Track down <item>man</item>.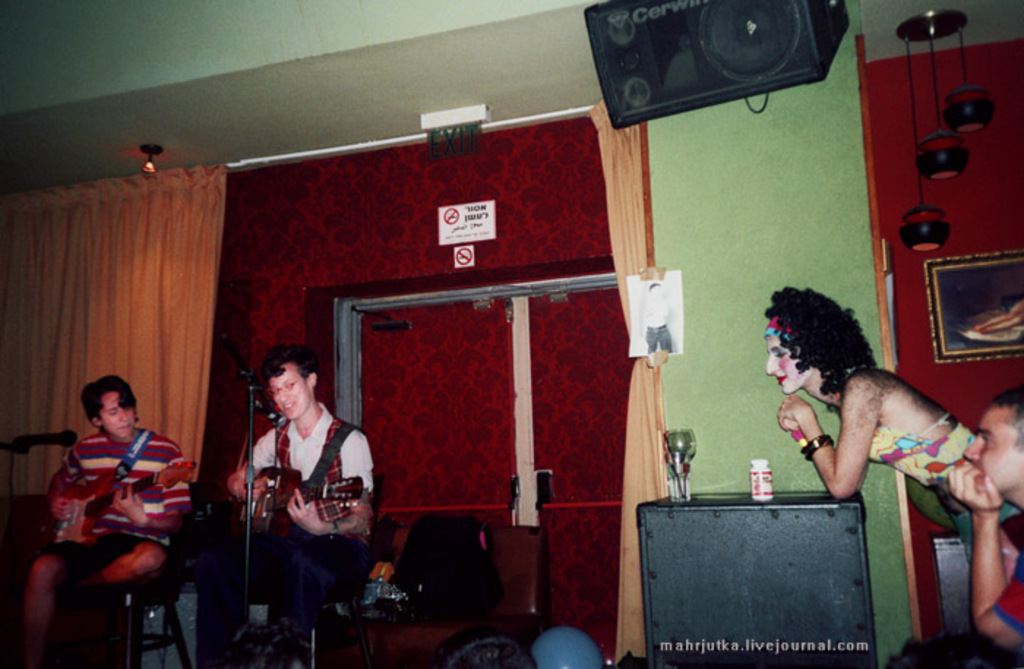
Tracked to bbox=[22, 376, 190, 668].
